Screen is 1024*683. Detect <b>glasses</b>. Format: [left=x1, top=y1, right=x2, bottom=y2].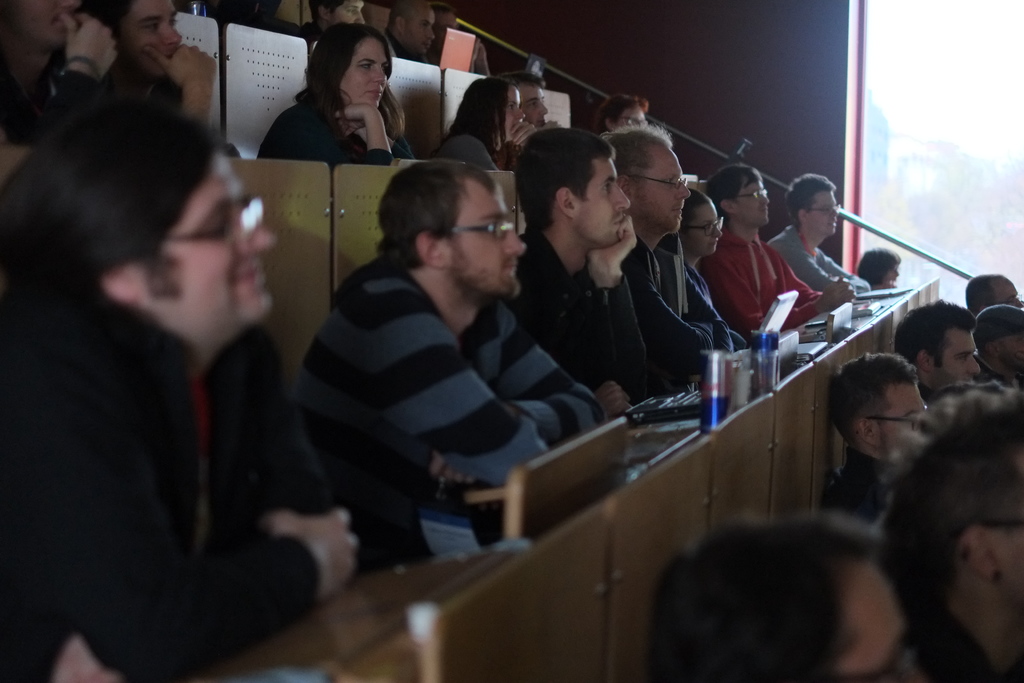
[left=619, top=119, right=646, bottom=127].
